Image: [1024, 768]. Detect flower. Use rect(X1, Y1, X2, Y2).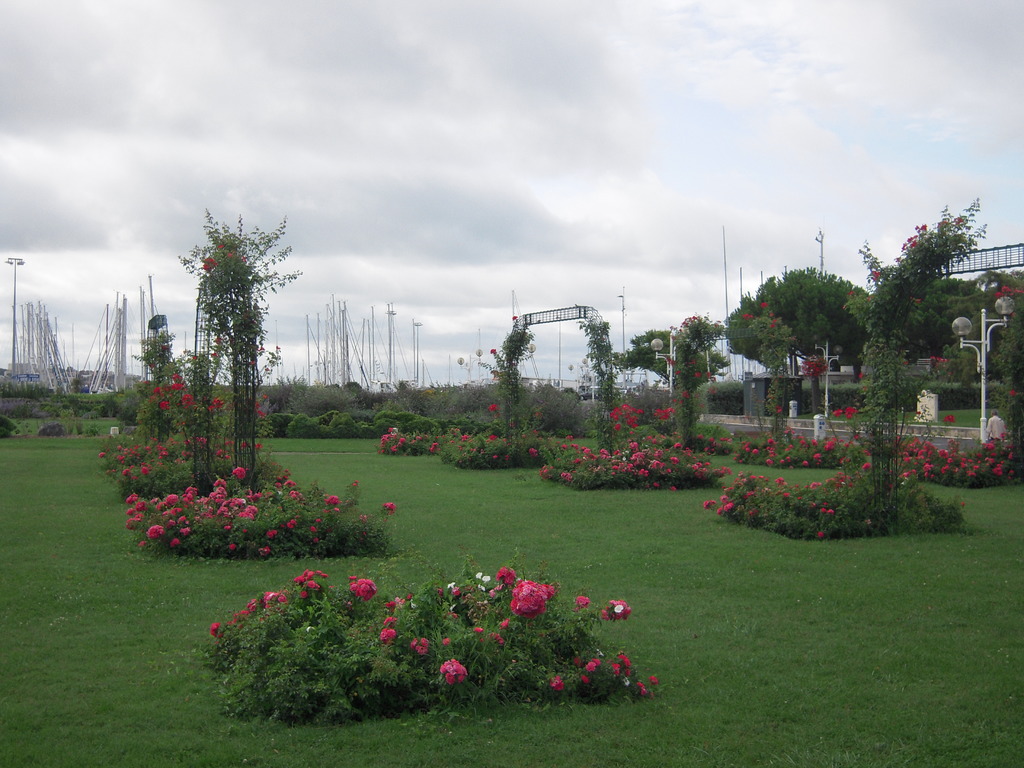
rect(669, 486, 679, 491).
